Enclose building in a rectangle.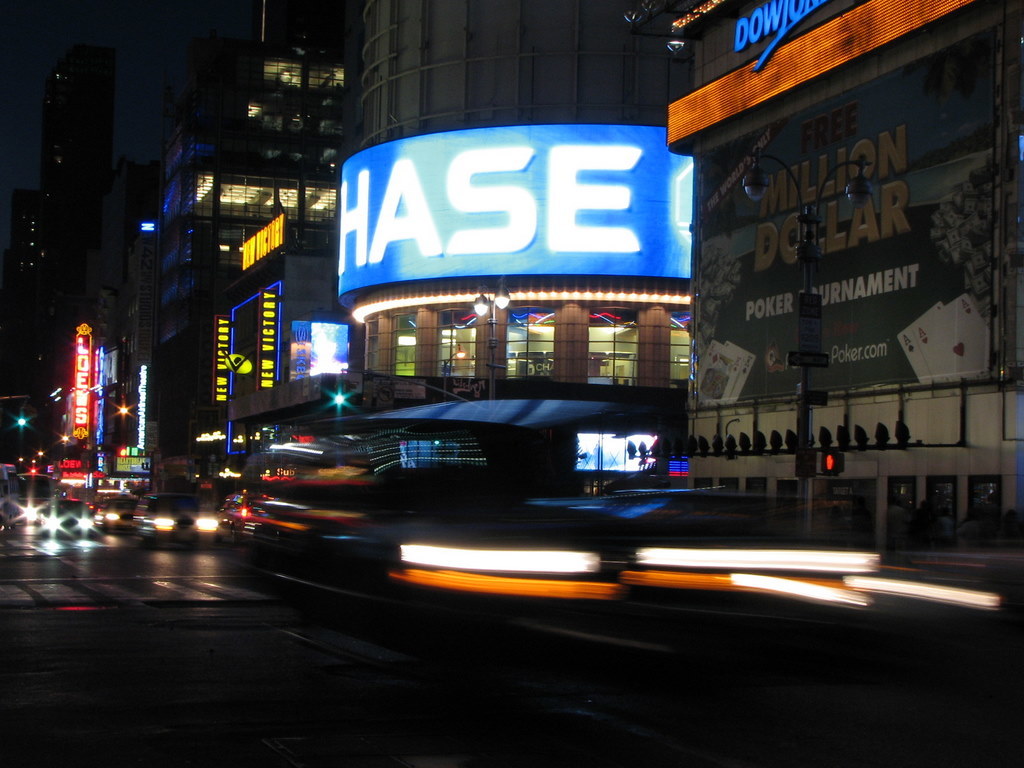
(x1=333, y1=0, x2=693, y2=501).
